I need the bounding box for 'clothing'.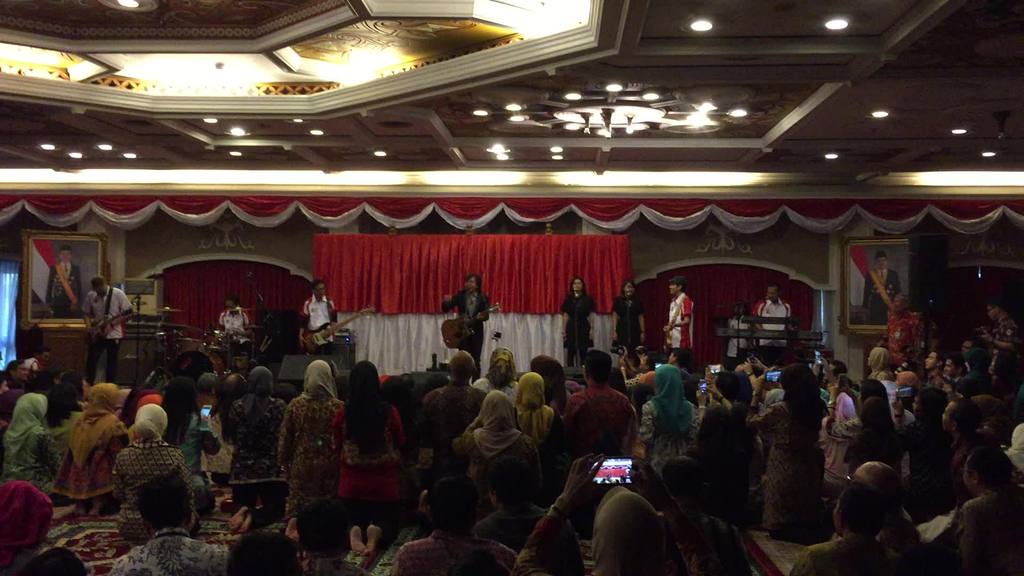
Here it is: 828 506 893 575.
